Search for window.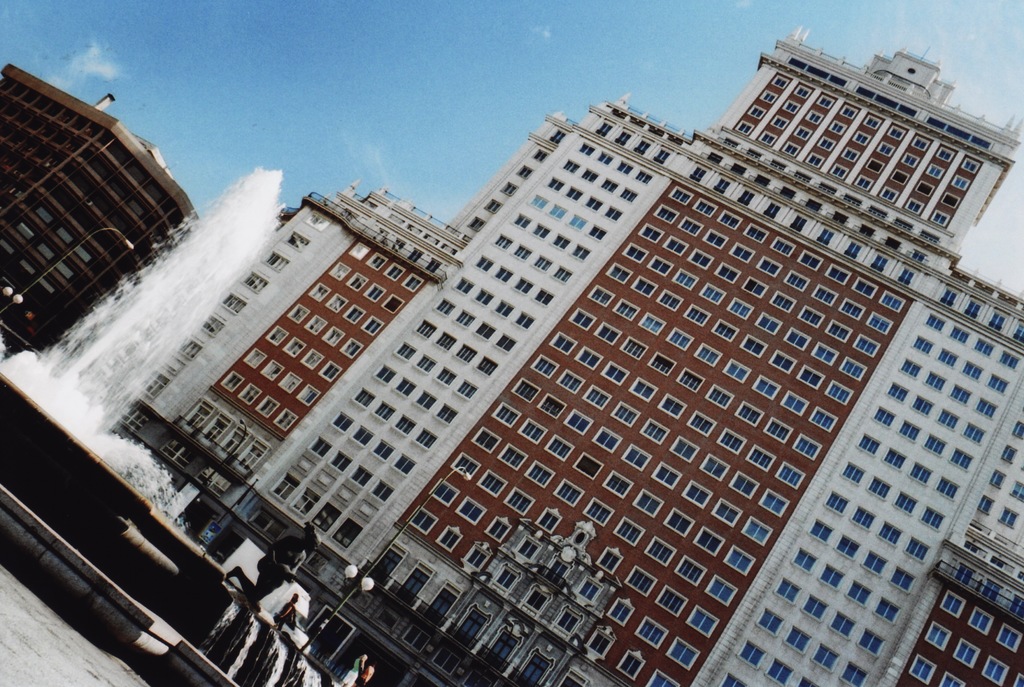
Found at bbox(841, 104, 855, 115).
